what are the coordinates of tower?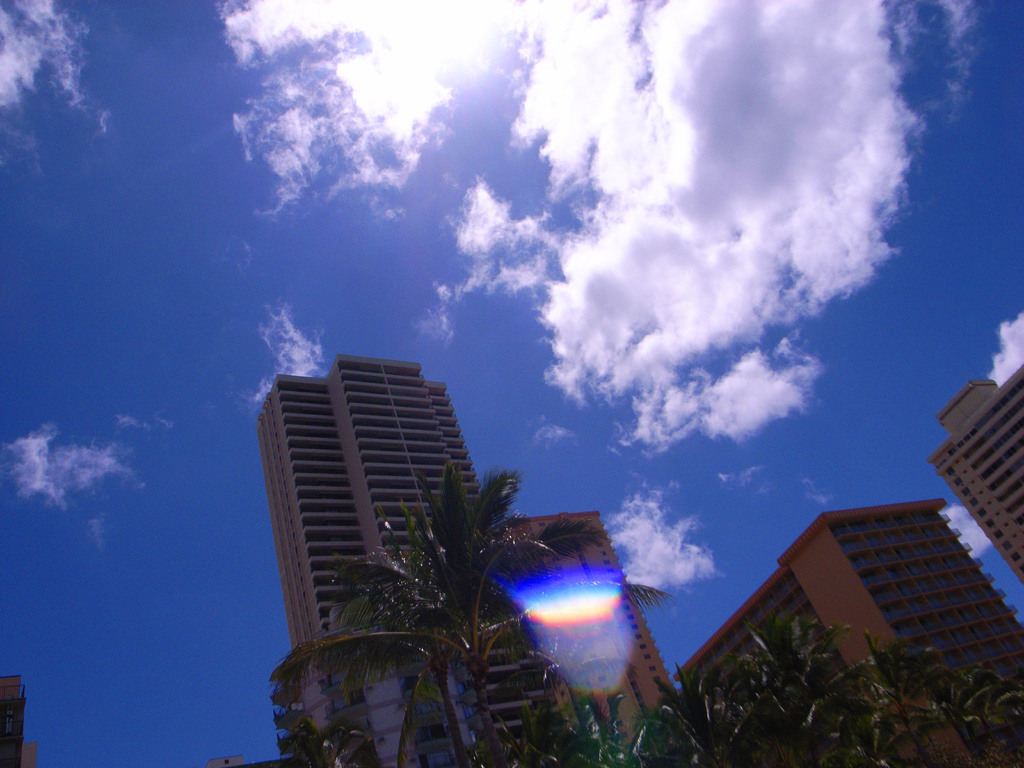
box=[255, 352, 575, 767].
